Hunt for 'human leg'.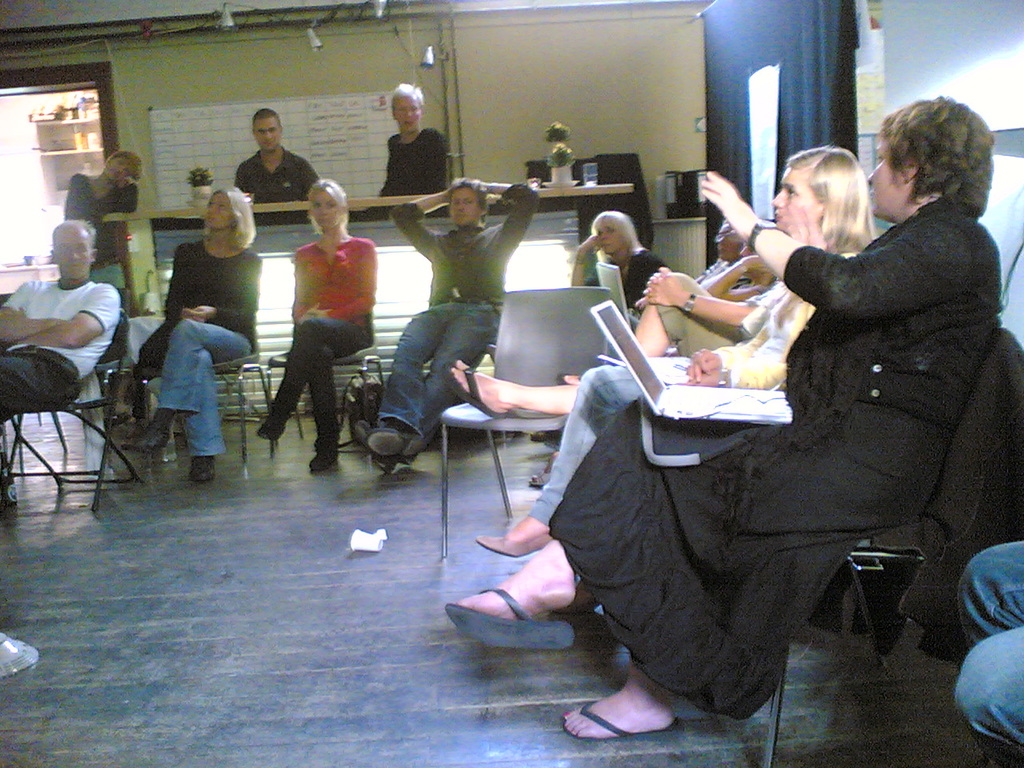
Hunted down at pyautogui.locateOnScreen(302, 350, 334, 470).
